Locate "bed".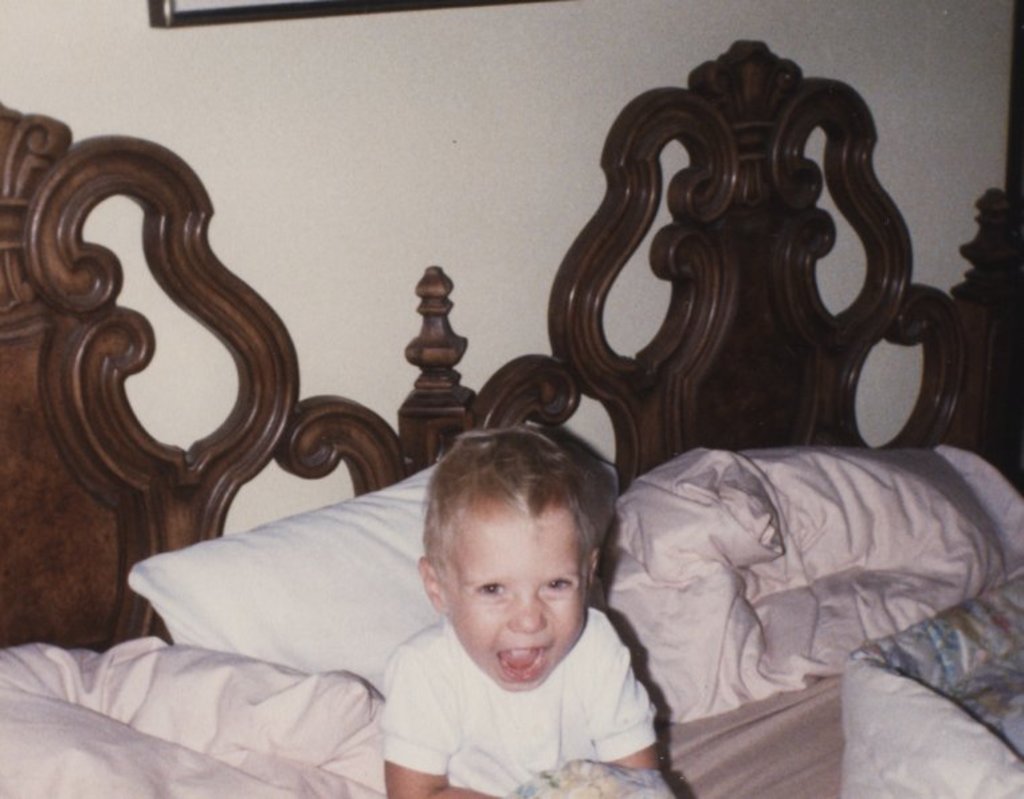
Bounding box: {"x1": 0, "y1": 27, "x2": 1023, "y2": 798}.
